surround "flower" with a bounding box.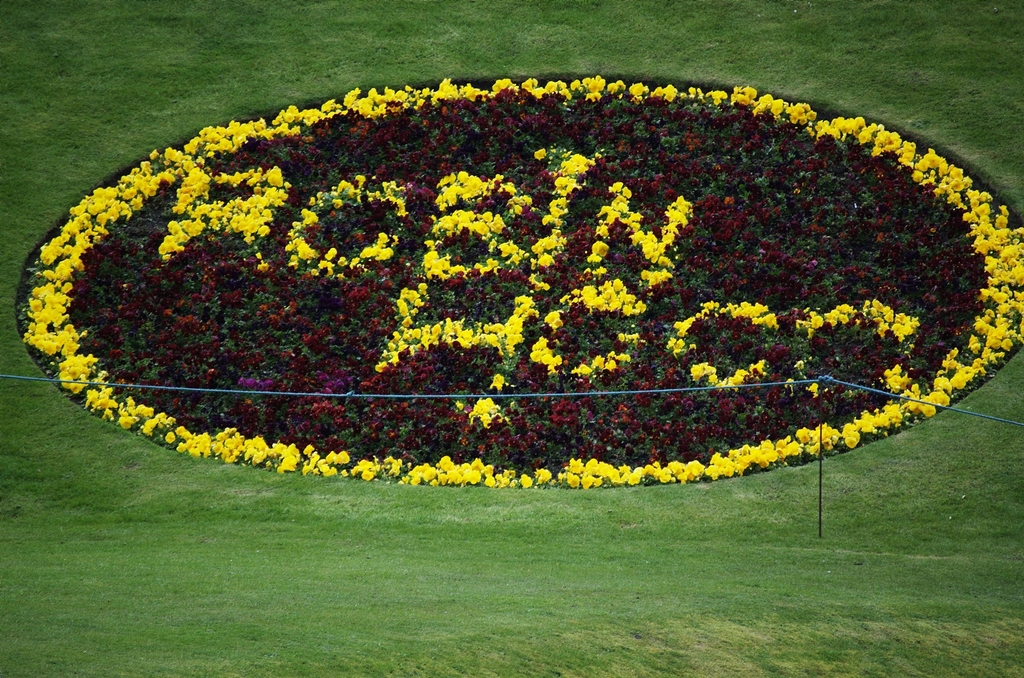
(335, 448, 349, 467).
